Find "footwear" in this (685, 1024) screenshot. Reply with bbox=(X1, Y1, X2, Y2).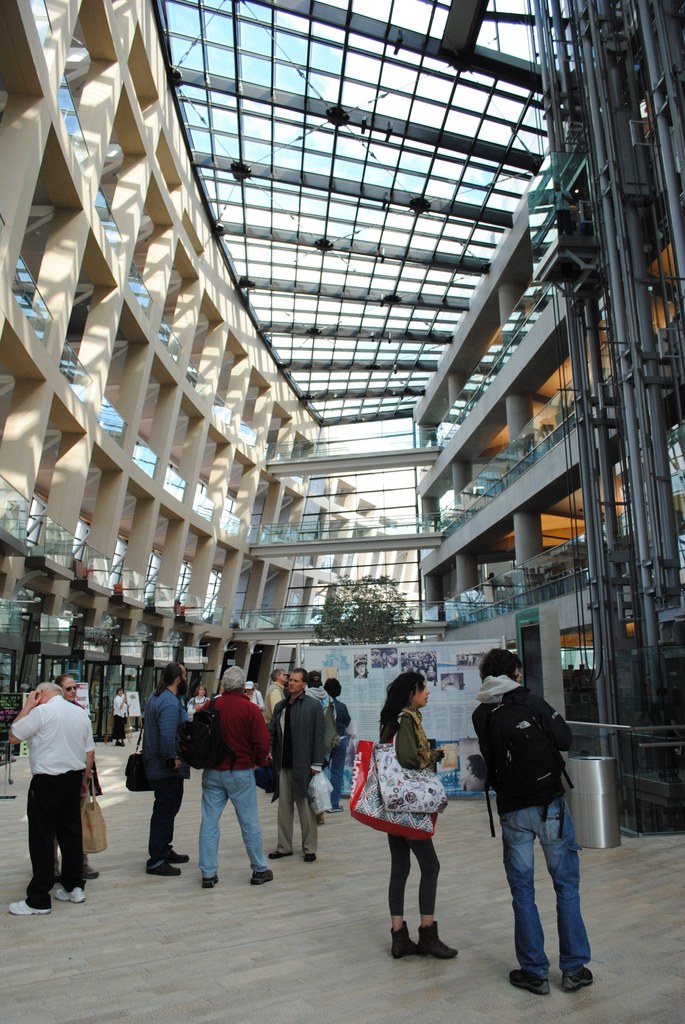
bbox=(243, 862, 283, 886).
